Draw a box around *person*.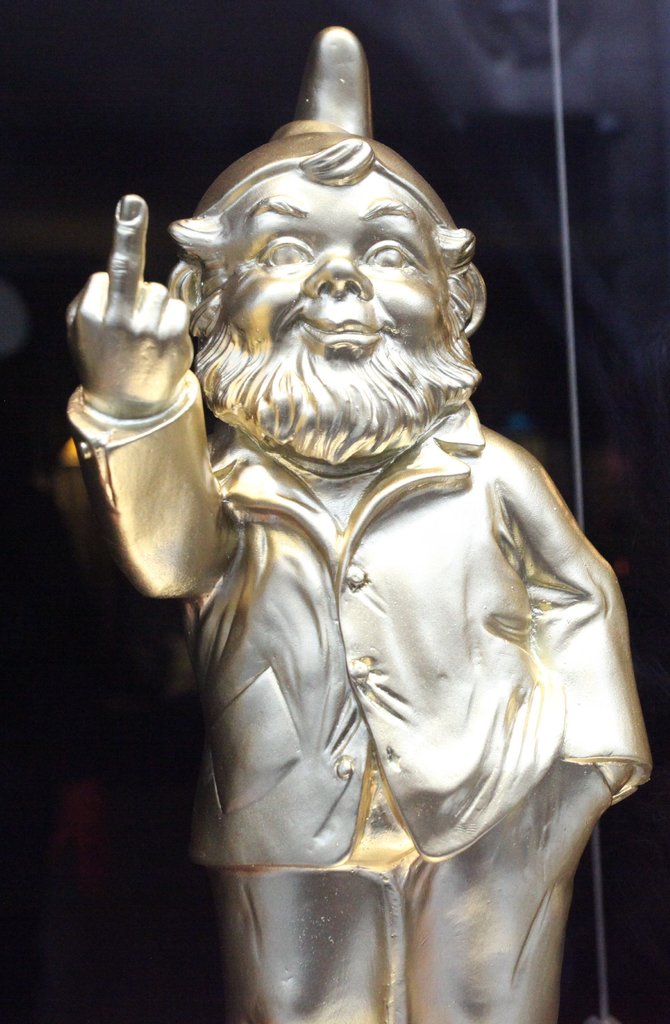
[x1=65, y1=26, x2=655, y2=1023].
